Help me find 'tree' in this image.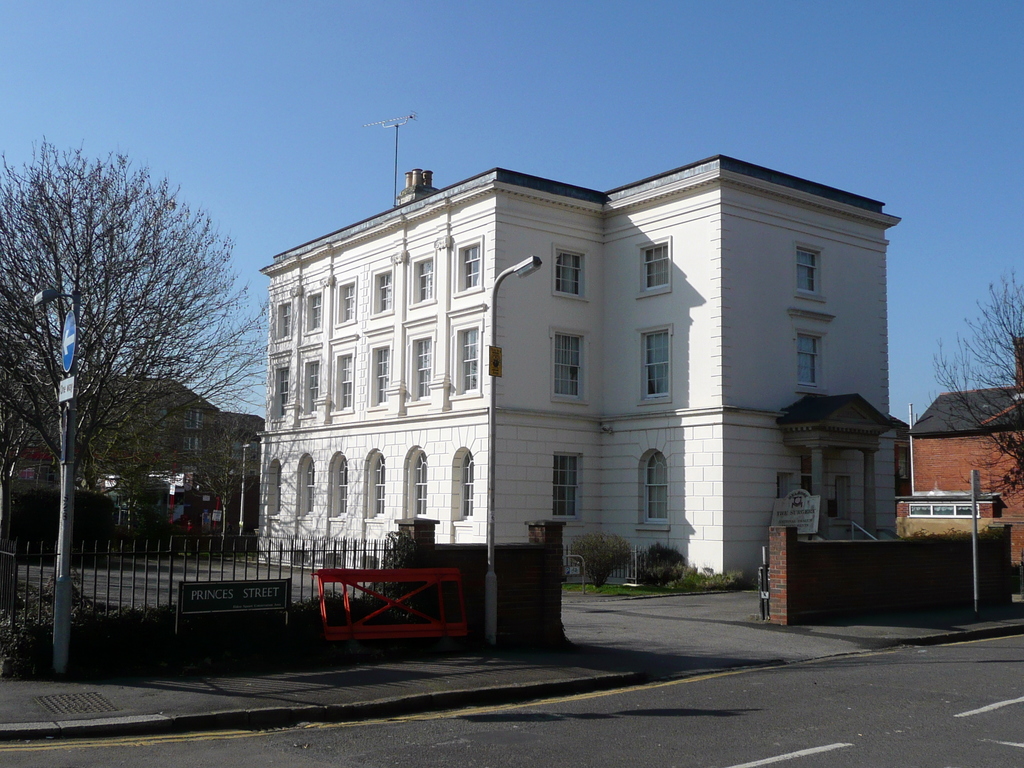
Found it: detection(919, 266, 1023, 500).
